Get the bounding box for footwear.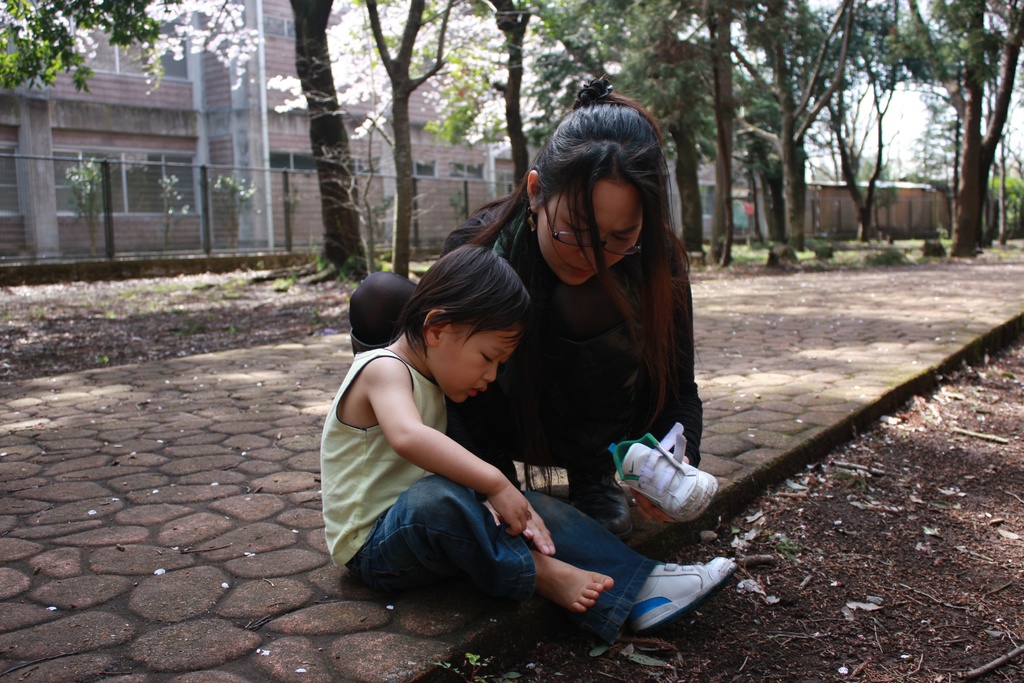
x1=616, y1=422, x2=720, y2=516.
